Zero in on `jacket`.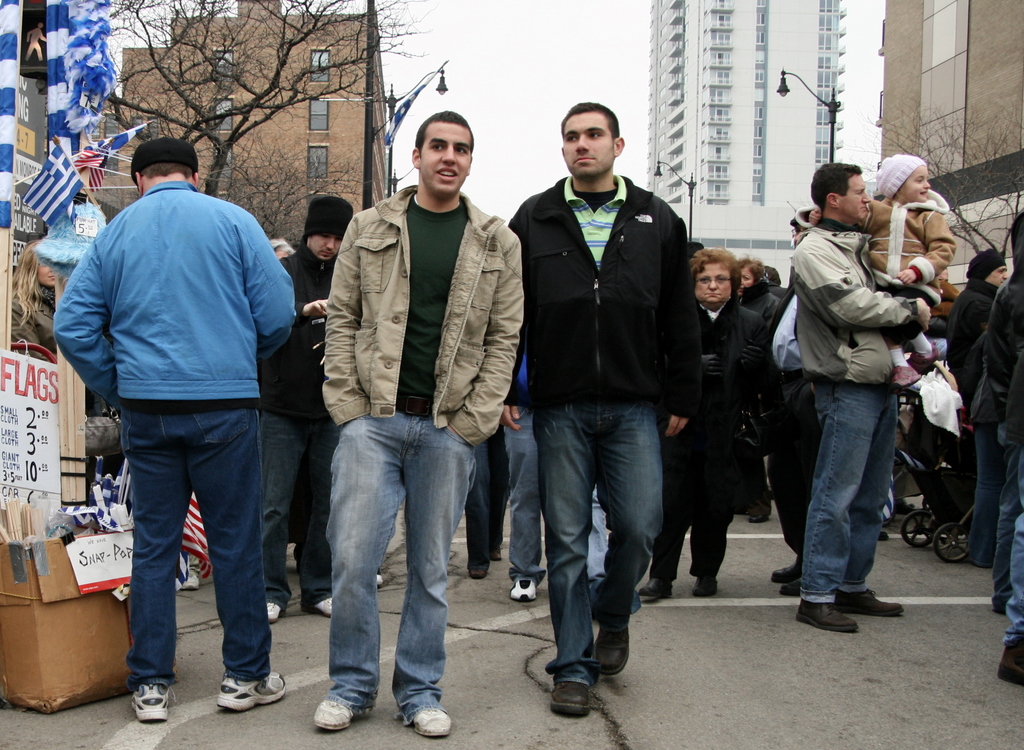
Zeroed in: {"left": 787, "top": 217, "right": 920, "bottom": 379}.
